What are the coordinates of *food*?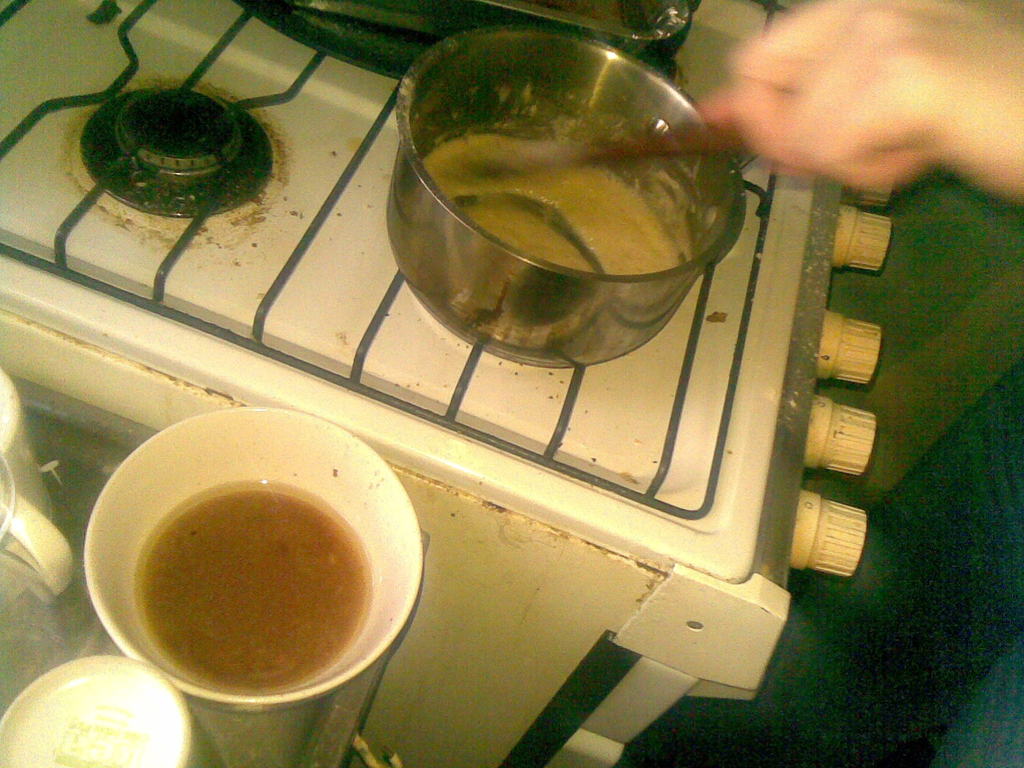
crop(135, 484, 372, 692).
